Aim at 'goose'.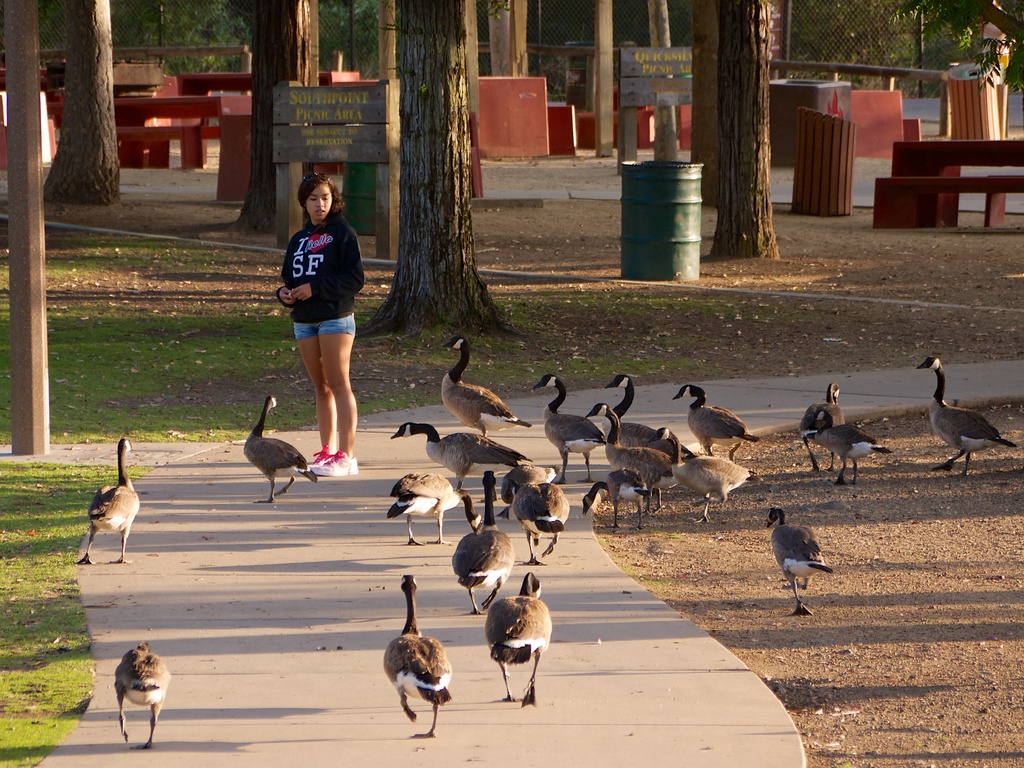
Aimed at BBox(245, 397, 319, 502).
